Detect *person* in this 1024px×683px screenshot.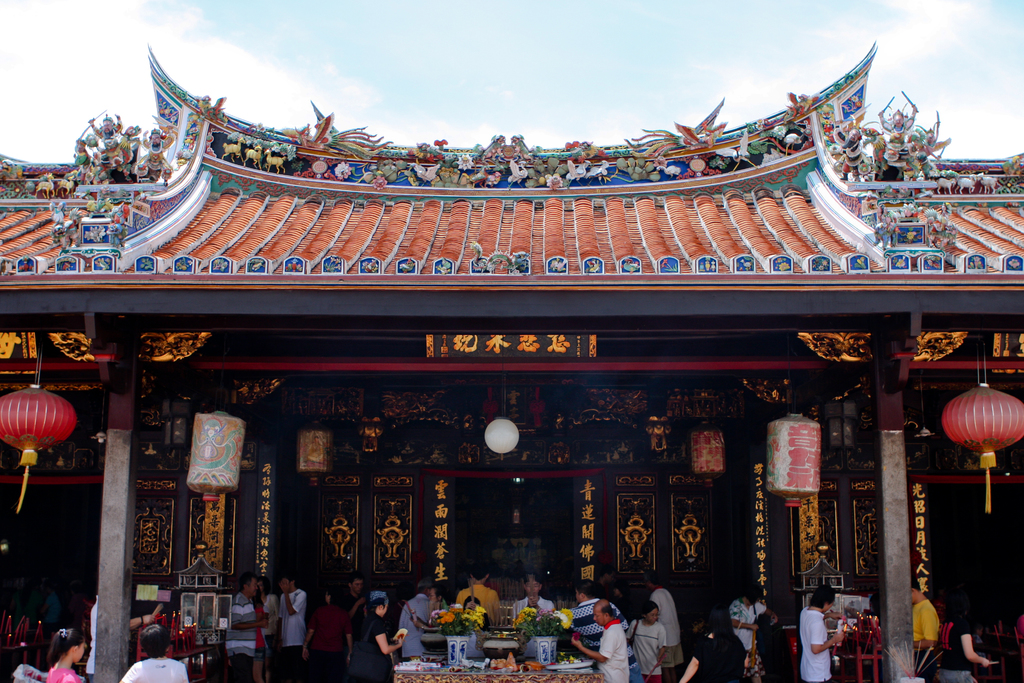
Detection: <bbox>934, 595, 1000, 682</bbox>.
